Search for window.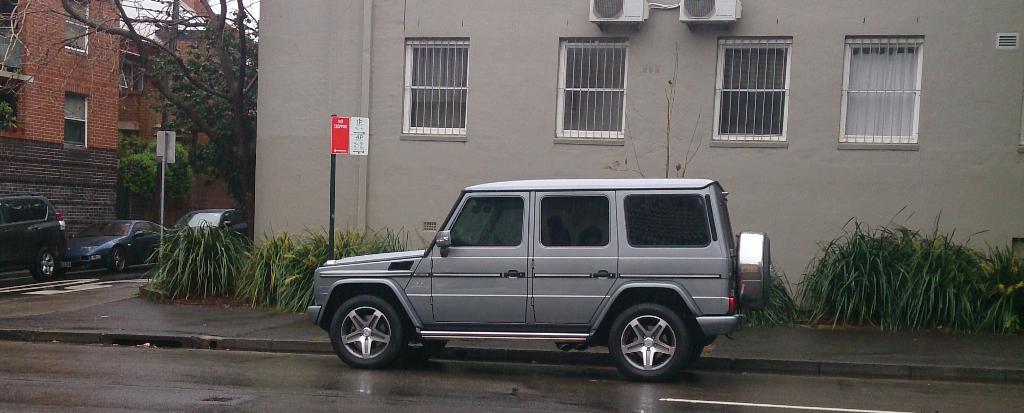
Found at l=557, t=38, r=625, b=145.
